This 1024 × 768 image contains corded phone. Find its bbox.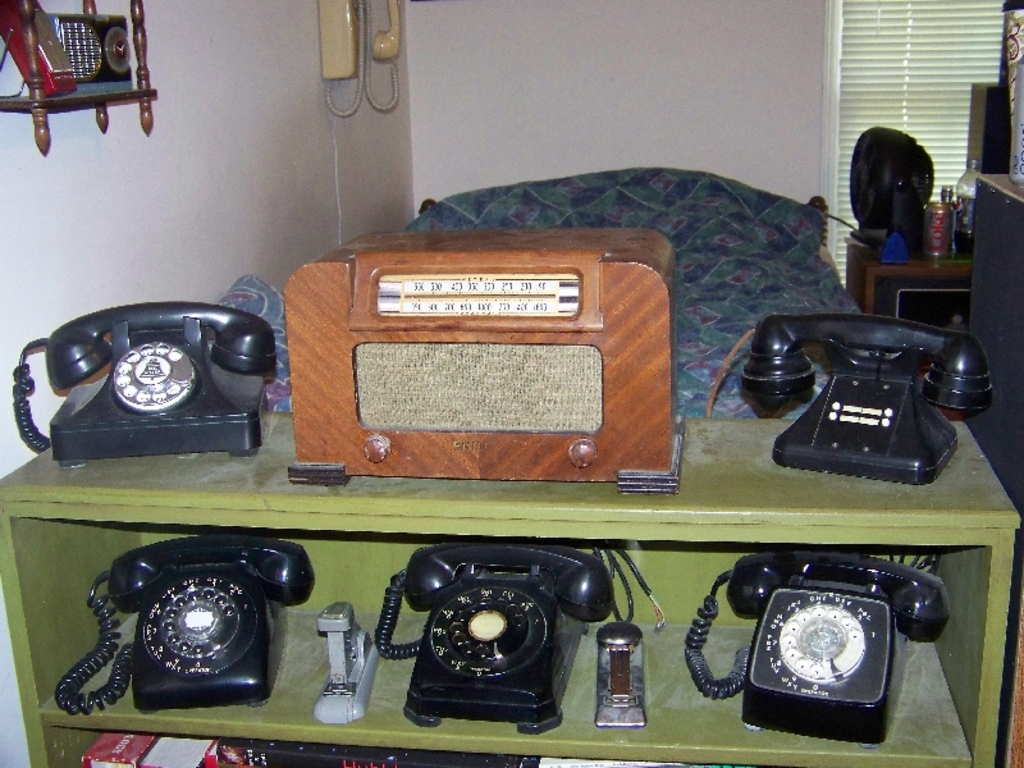
BBox(12, 289, 288, 486).
